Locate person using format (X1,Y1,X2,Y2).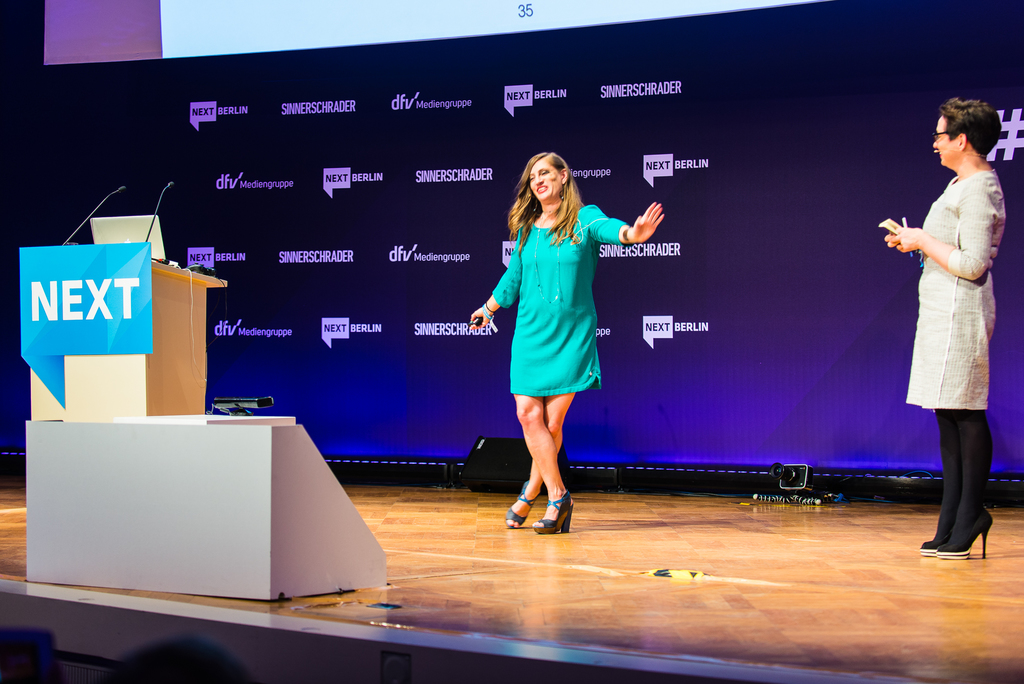
(478,151,662,533).
